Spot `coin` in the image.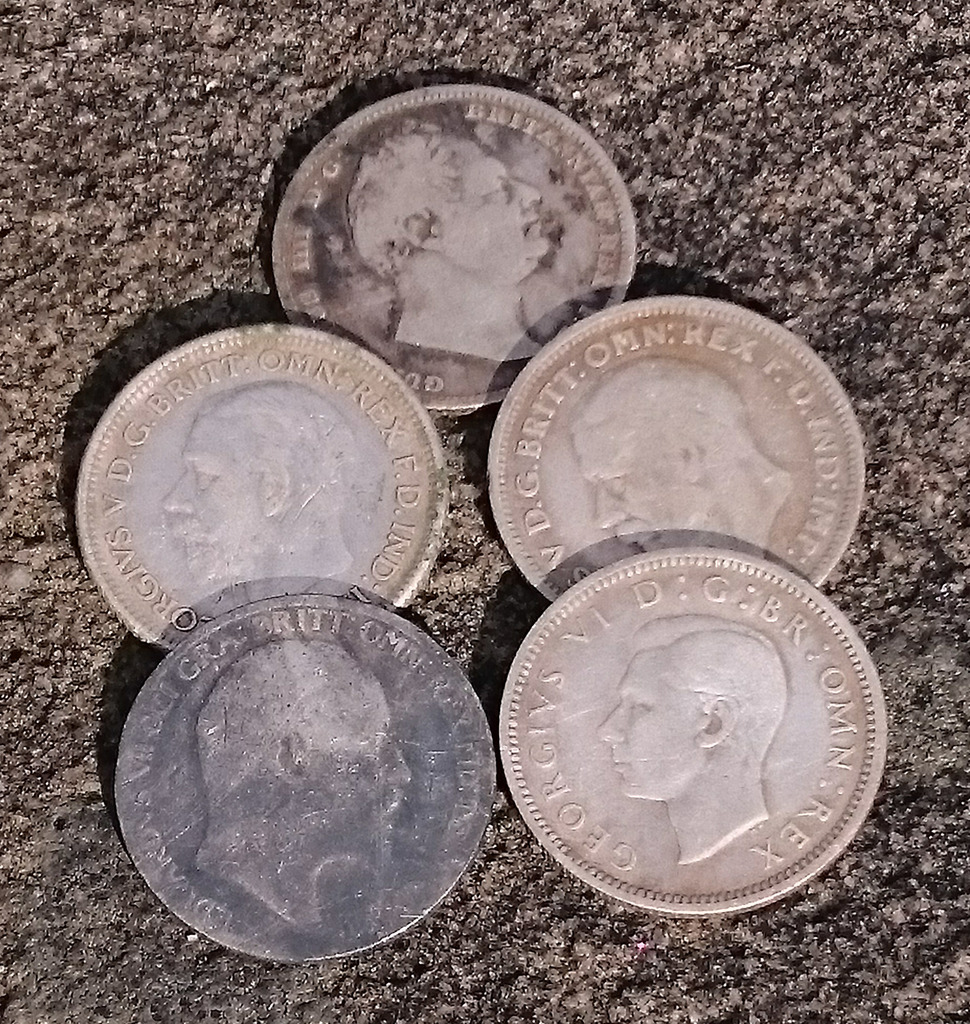
`coin` found at region(108, 603, 496, 977).
